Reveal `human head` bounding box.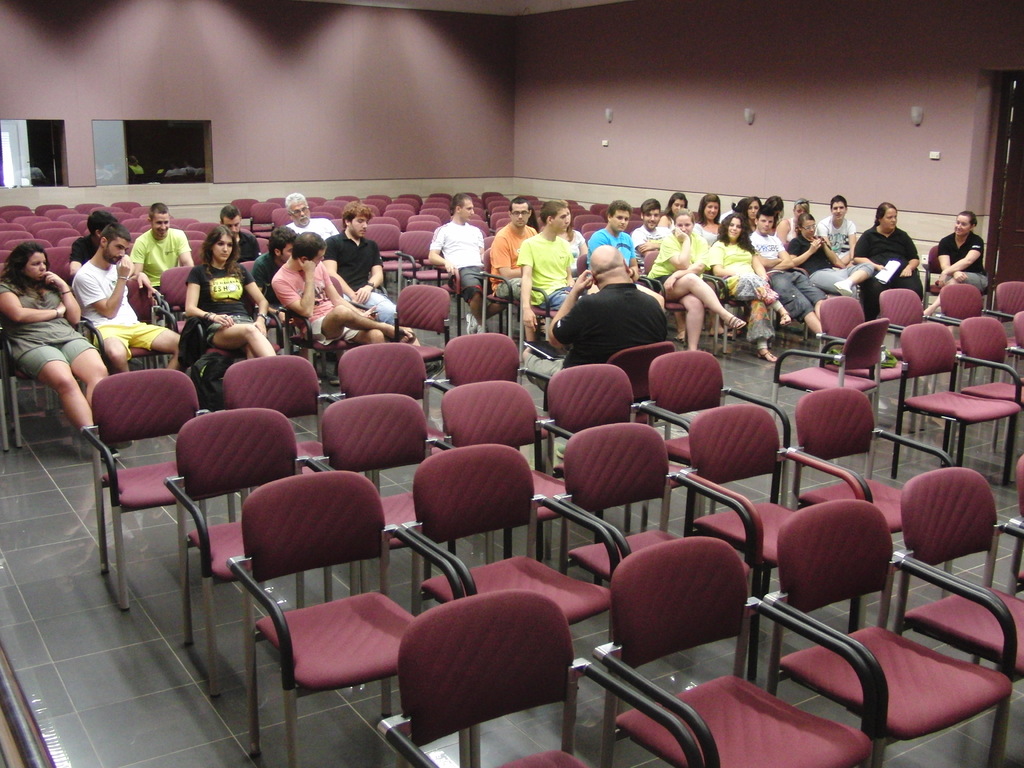
Revealed: bbox=(877, 202, 895, 229).
